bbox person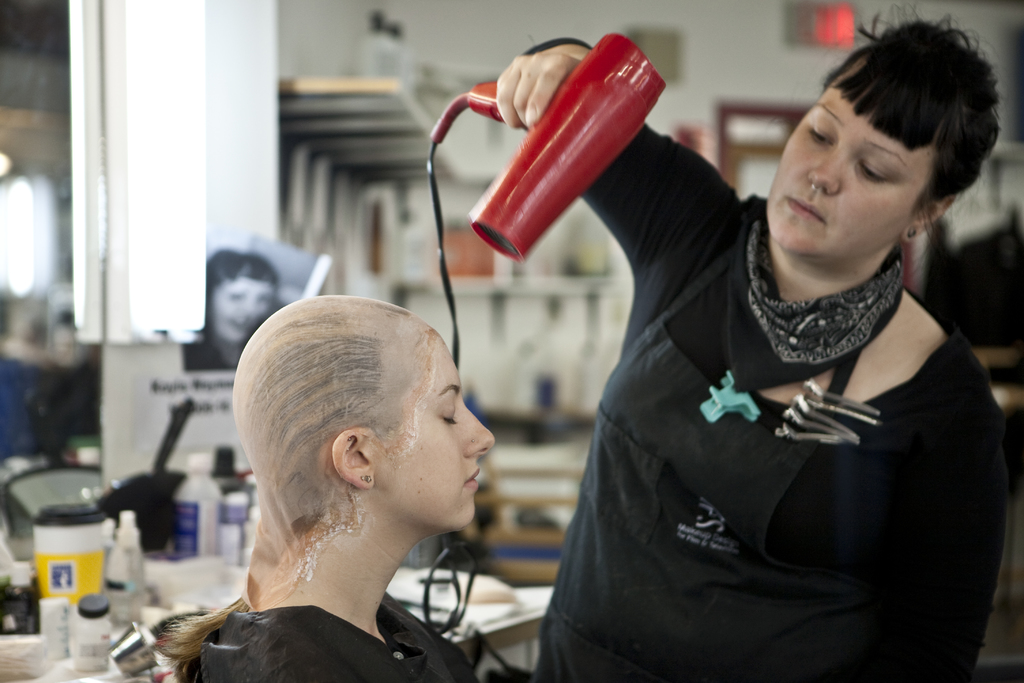
<bbox>152, 292, 498, 682</bbox>
